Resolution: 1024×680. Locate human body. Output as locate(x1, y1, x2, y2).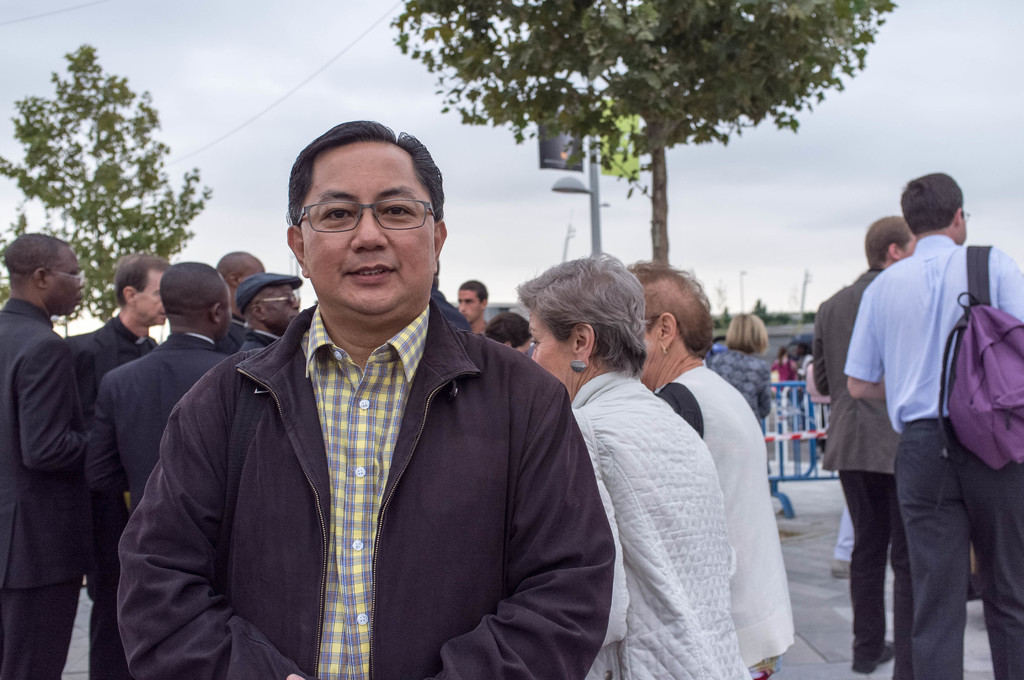
locate(243, 327, 280, 353).
